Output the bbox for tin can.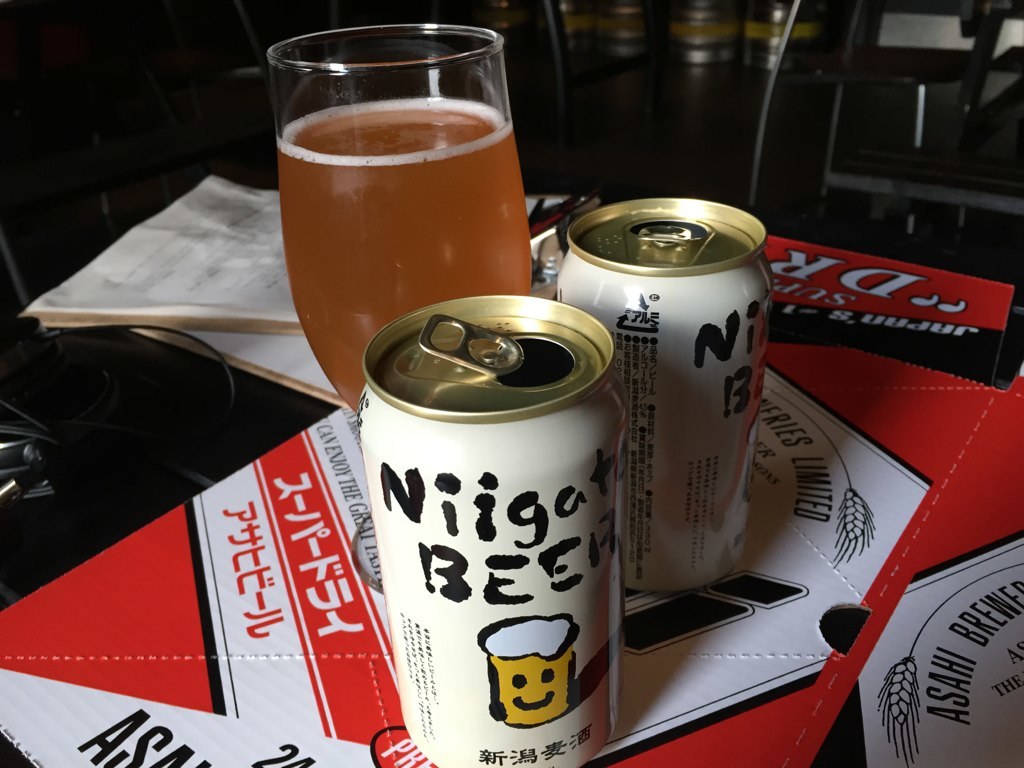
[546, 187, 774, 594].
